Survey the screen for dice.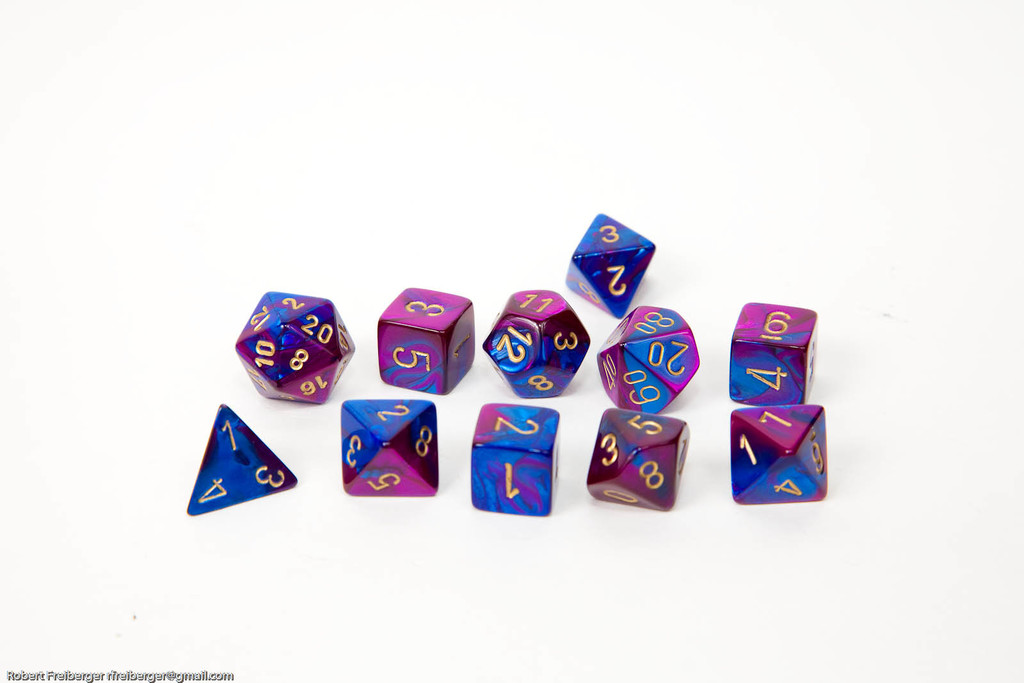
Survey found: [596, 302, 700, 416].
